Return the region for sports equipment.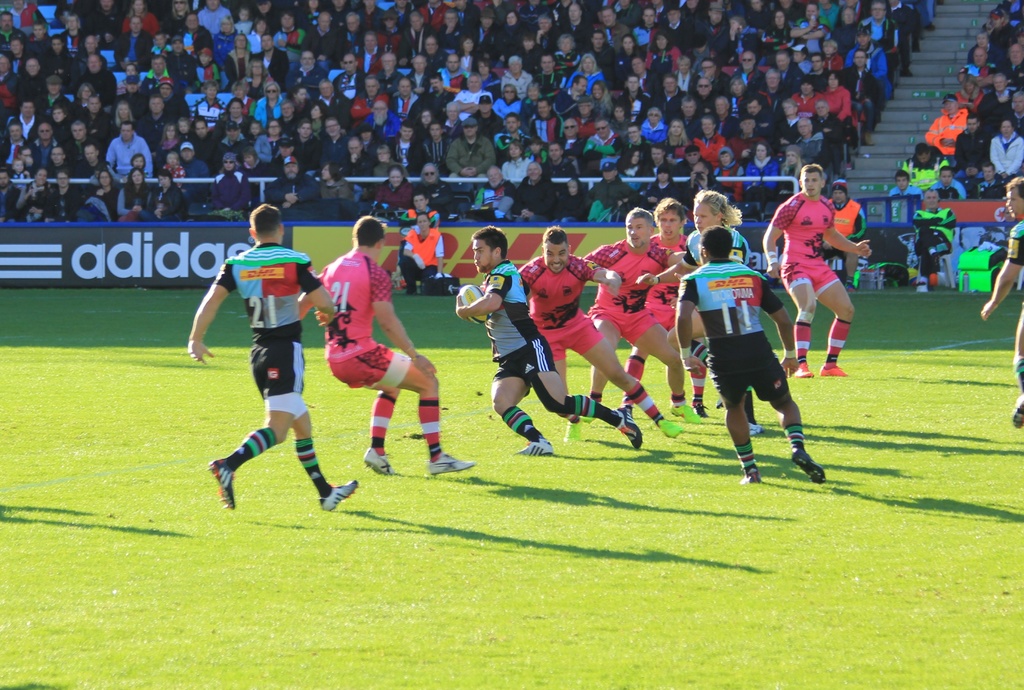
519 438 555 456.
